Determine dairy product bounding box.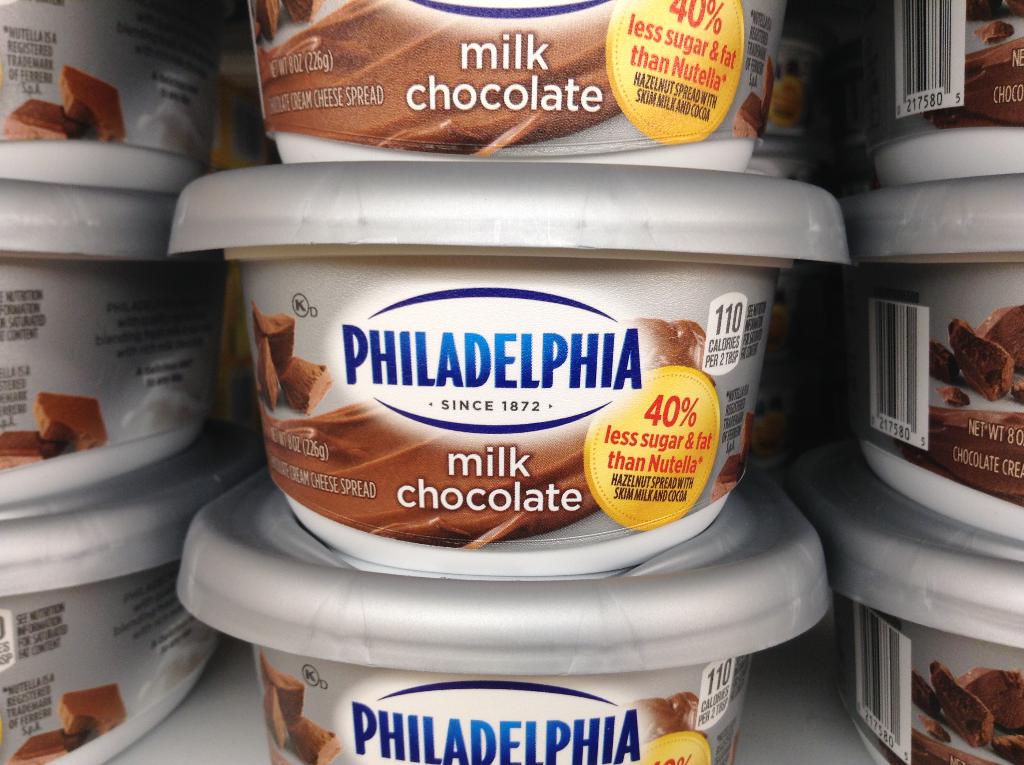
Determined: select_region(0, 7, 221, 197).
